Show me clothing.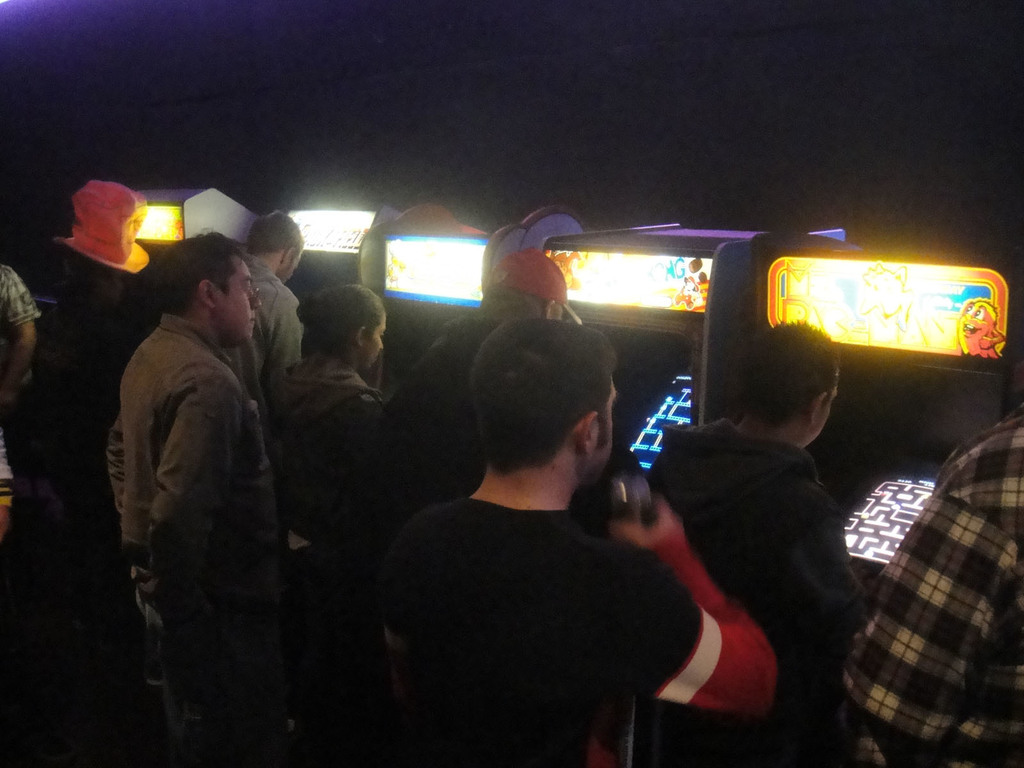
clothing is here: x1=104, y1=315, x2=286, y2=767.
